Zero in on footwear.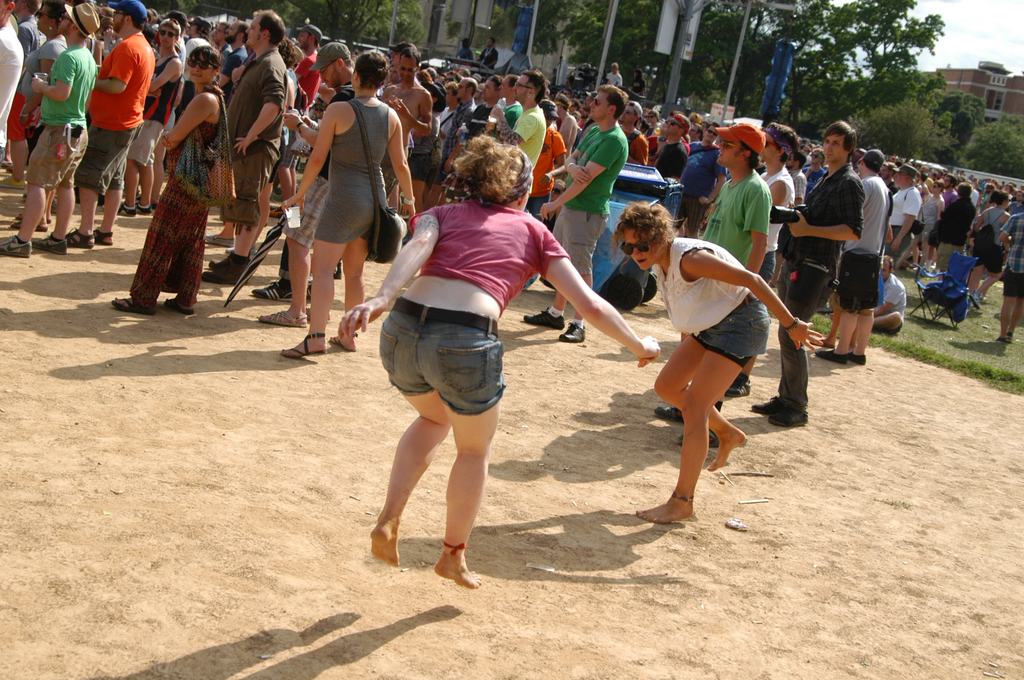
Zeroed in: BBox(227, 247, 257, 255).
